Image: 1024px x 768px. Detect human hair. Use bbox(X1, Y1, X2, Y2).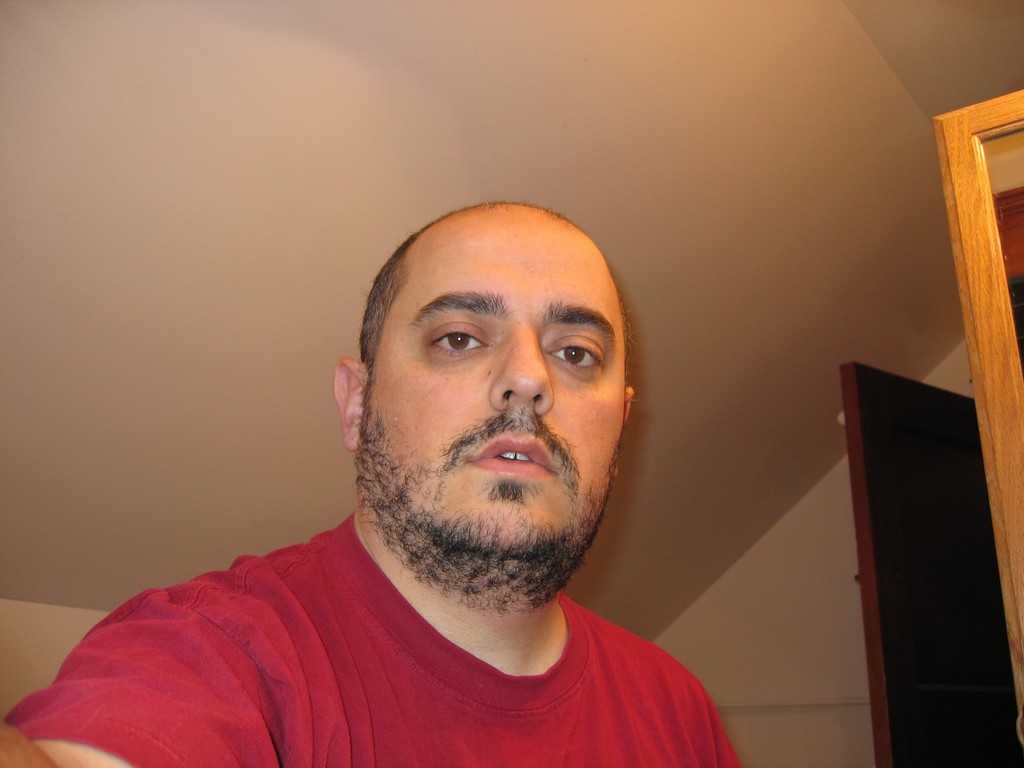
bbox(356, 230, 409, 370).
